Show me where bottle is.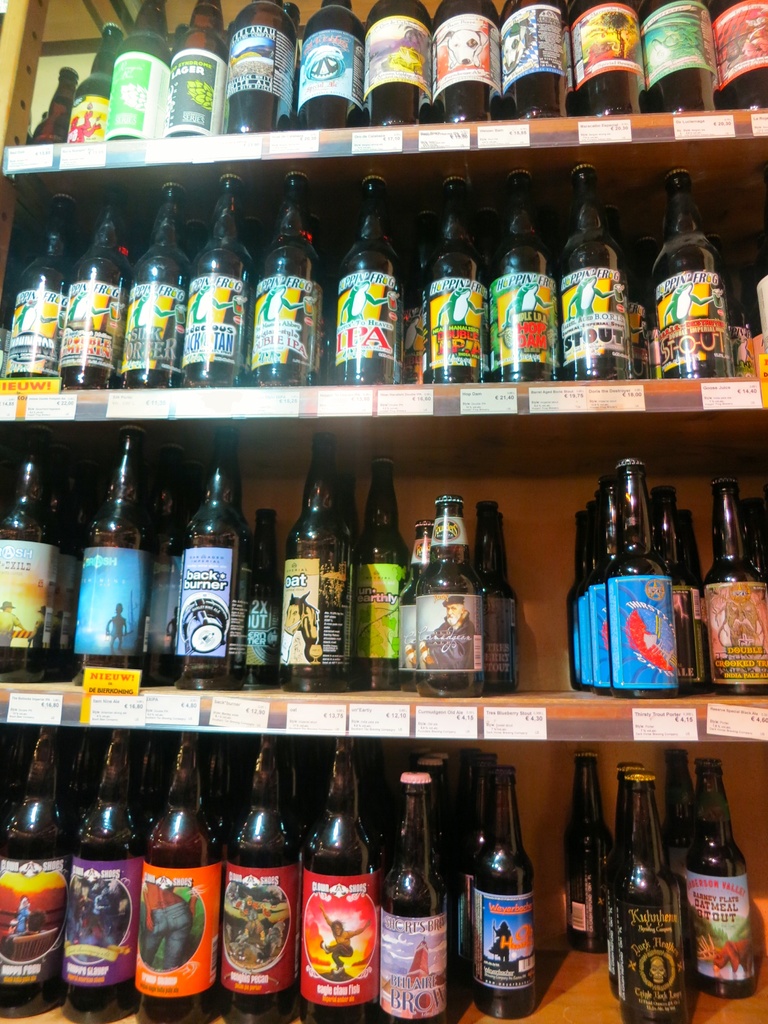
bottle is at pyautogui.locateOnScreen(614, 780, 698, 1023).
